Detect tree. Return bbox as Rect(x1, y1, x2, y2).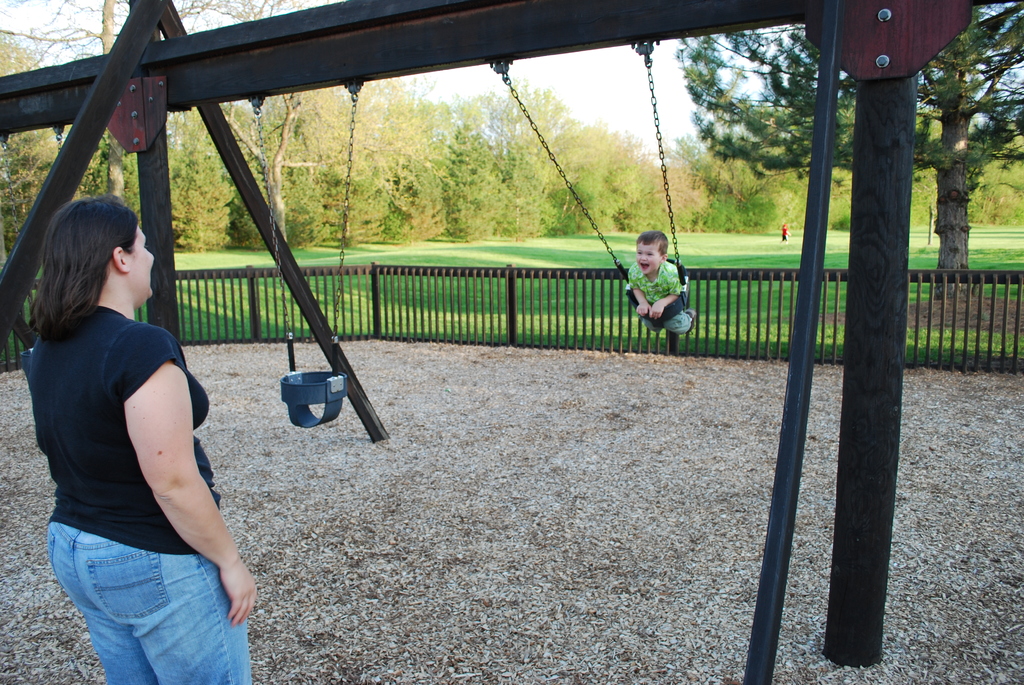
Rect(676, 0, 1023, 304).
